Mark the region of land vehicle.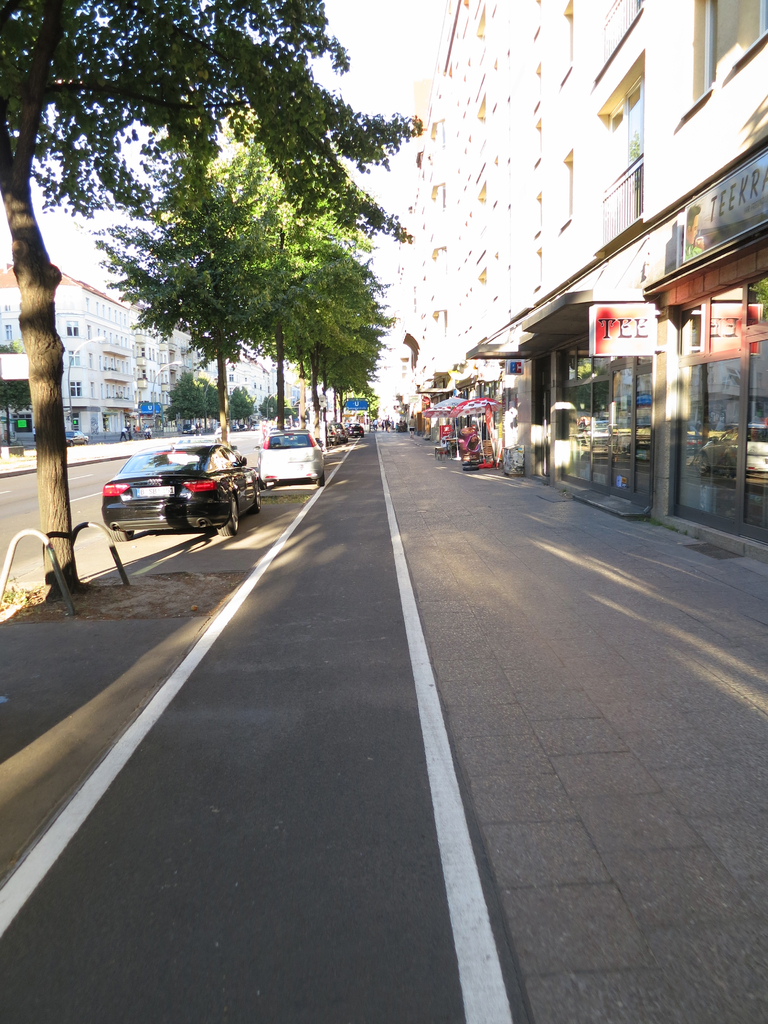
Region: bbox=[343, 392, 374, 433].
